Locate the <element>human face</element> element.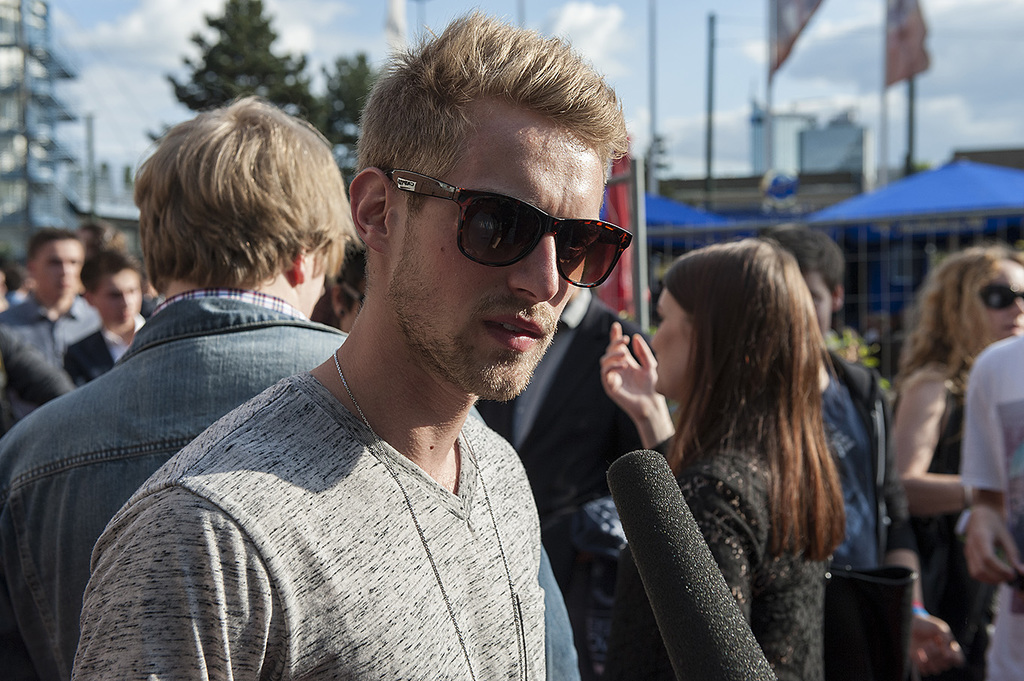
Element bbox: x1=32, y1=234, x2=80, y2=298.
